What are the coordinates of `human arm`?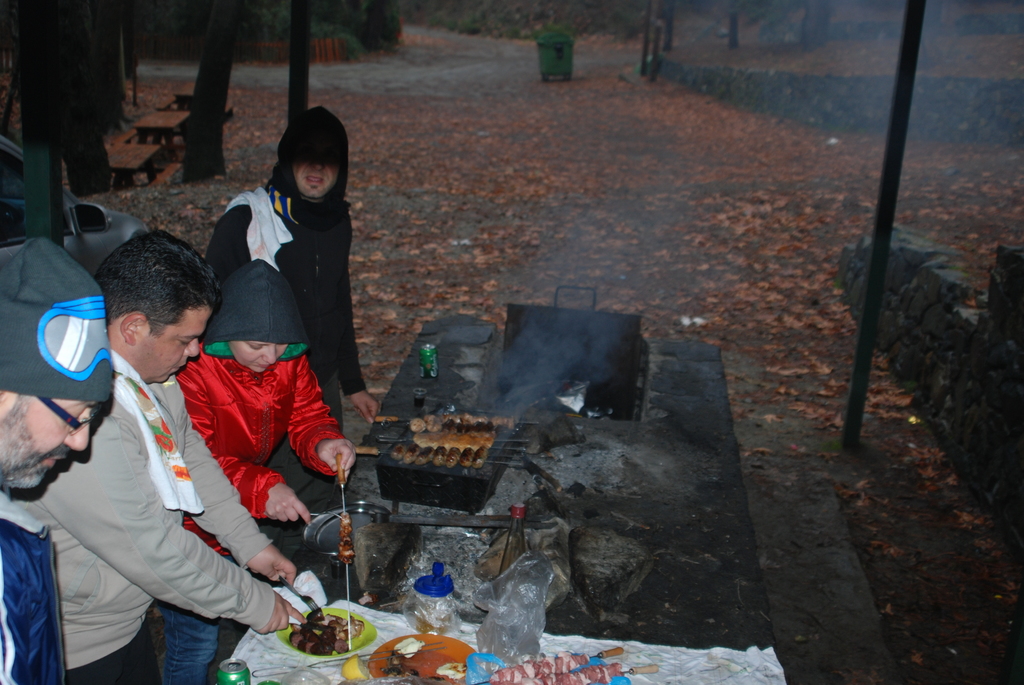
crop(335, 219, 379, 422).
